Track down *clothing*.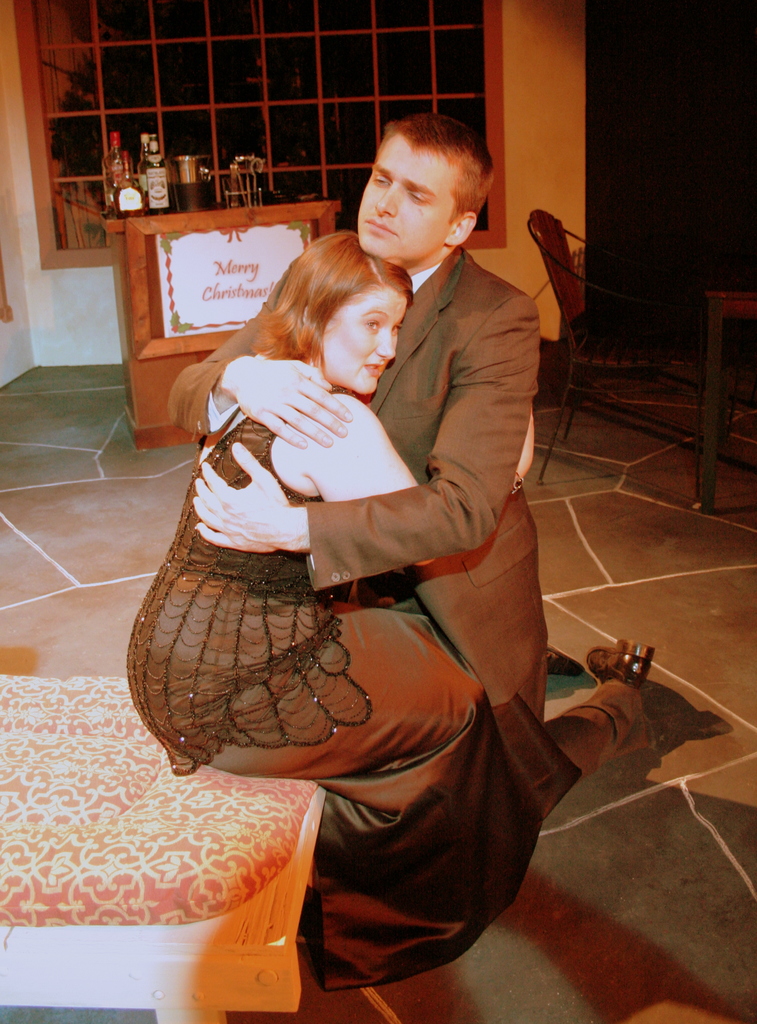
Tracked to (162,237,647,818).
